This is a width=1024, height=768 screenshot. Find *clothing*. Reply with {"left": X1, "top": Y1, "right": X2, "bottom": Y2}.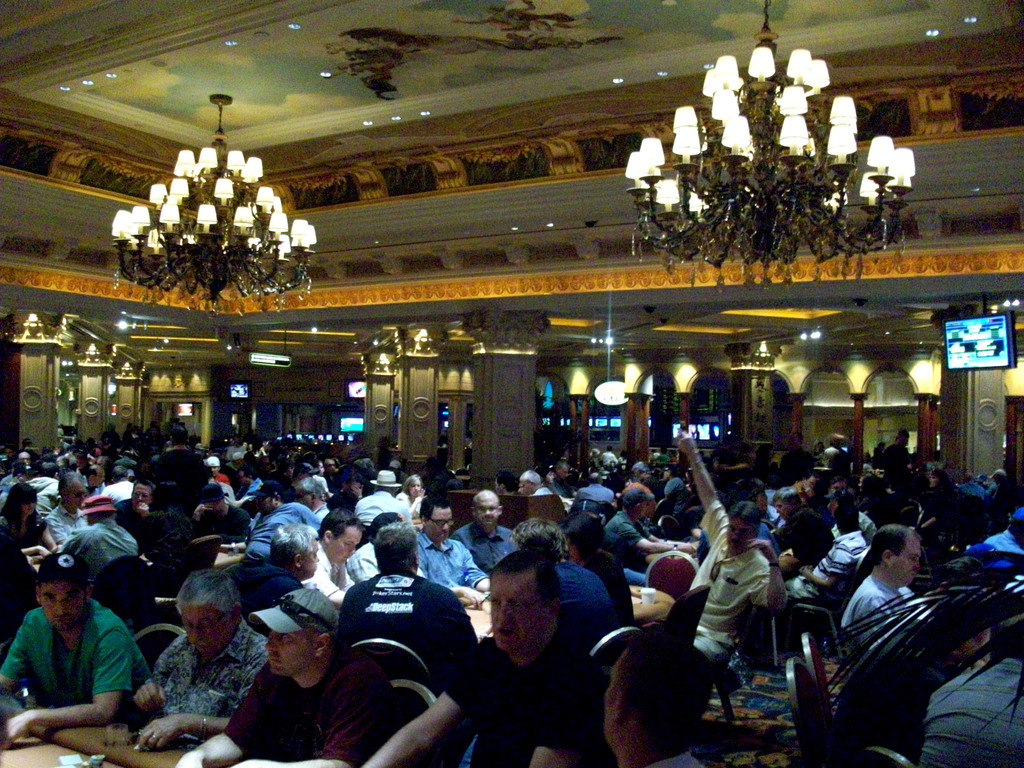
{"left": 148, "top": 625, "right": 276, "bottom": 737}.
